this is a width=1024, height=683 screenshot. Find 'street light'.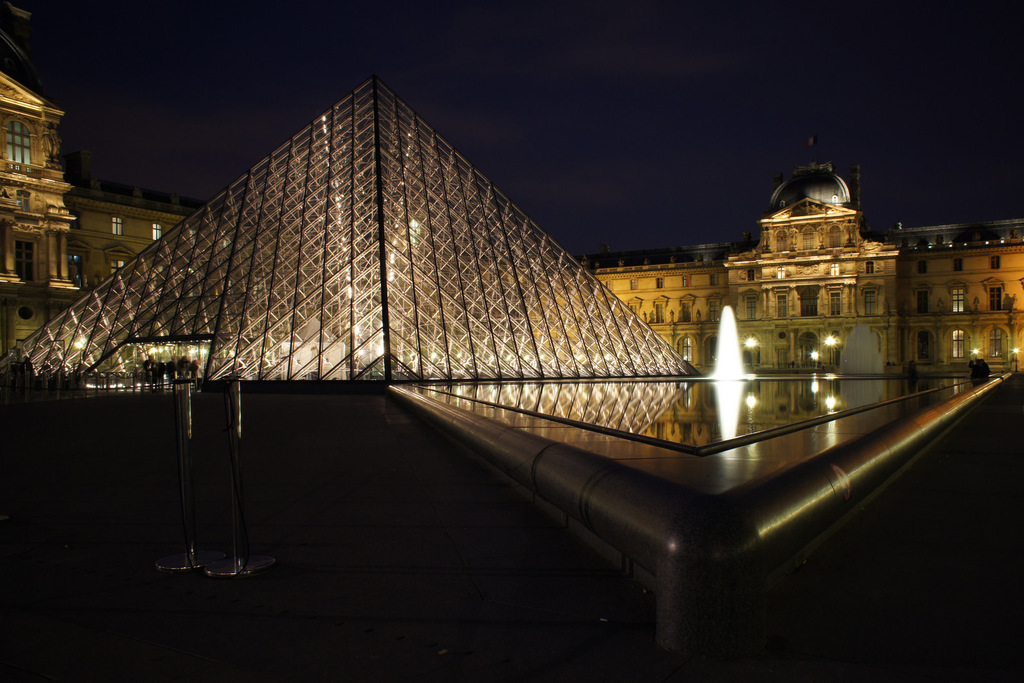
Bounding box: bbox(1012, 347, 1021, 372).
